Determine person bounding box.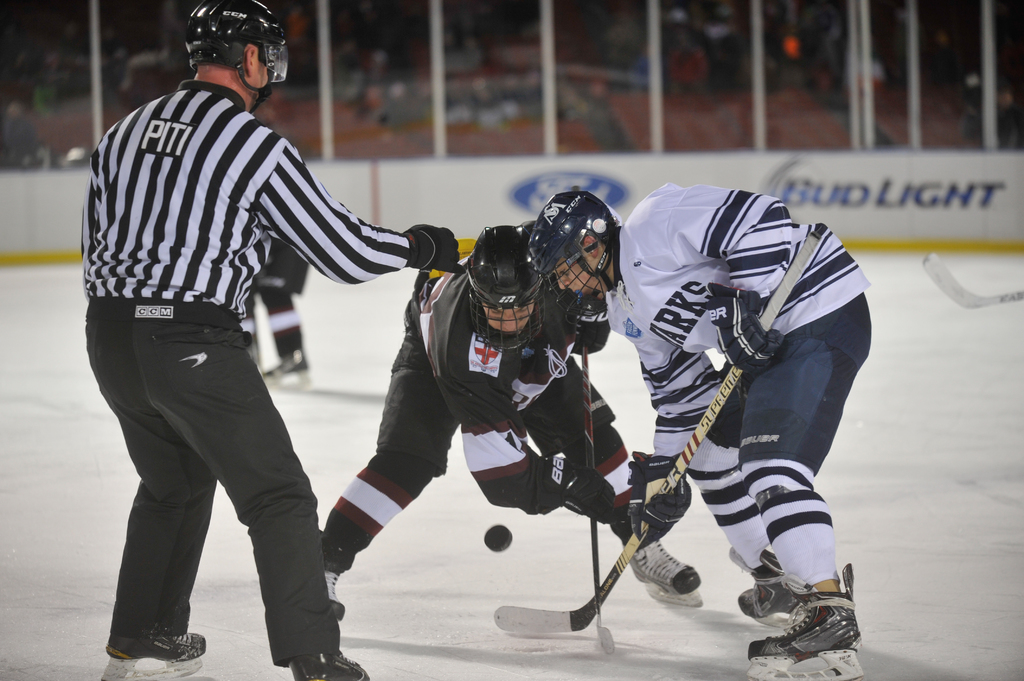
Determined: bbox(315, 221, 703, 618).
